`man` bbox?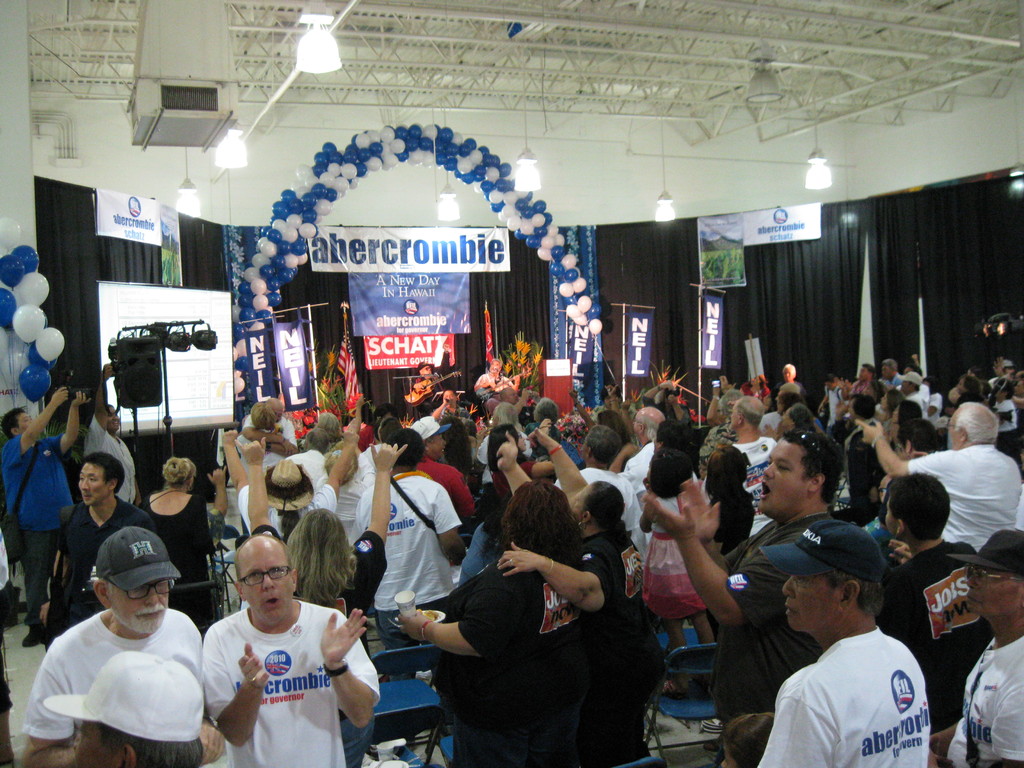
{"left": 863, "top": 476, "right": 975, "bottom": 654}
